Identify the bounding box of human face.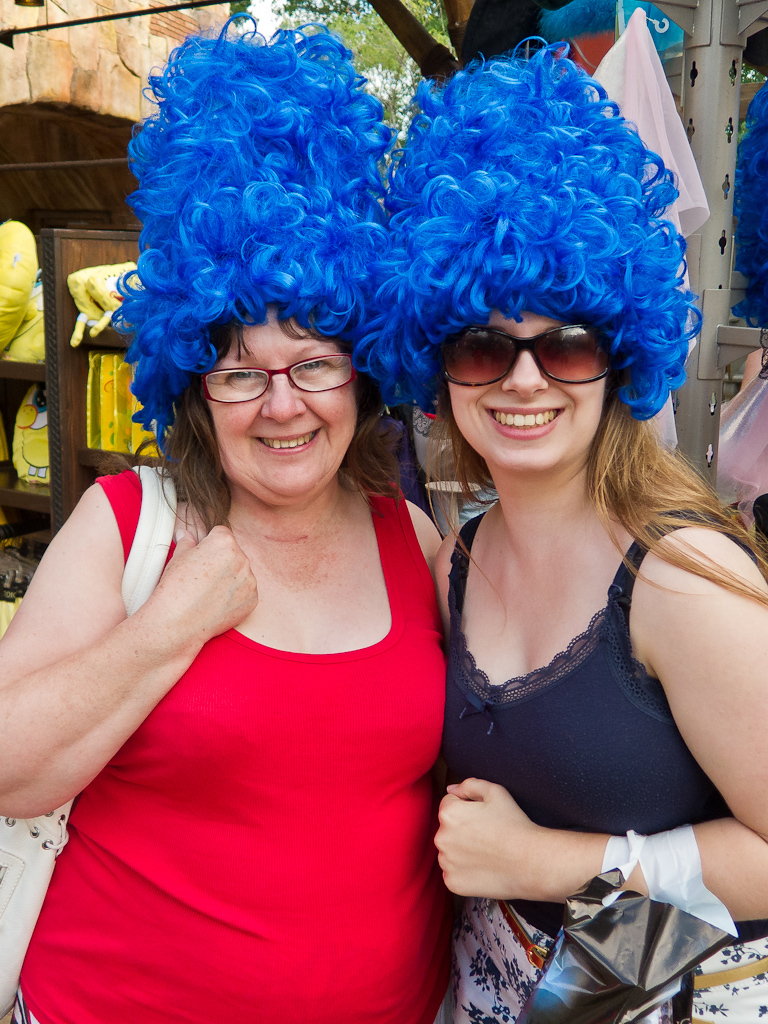
[left=441, top=312, right=602, bottom=477].
